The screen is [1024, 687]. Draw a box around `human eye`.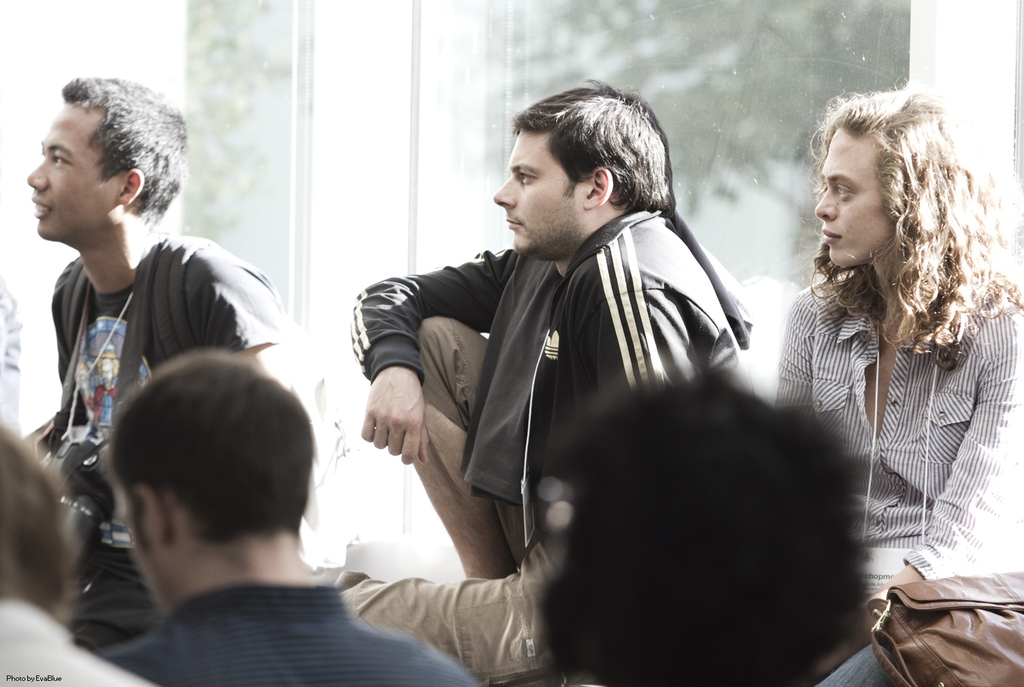
<bbox>49, 151, 74, 170</bbox>.
